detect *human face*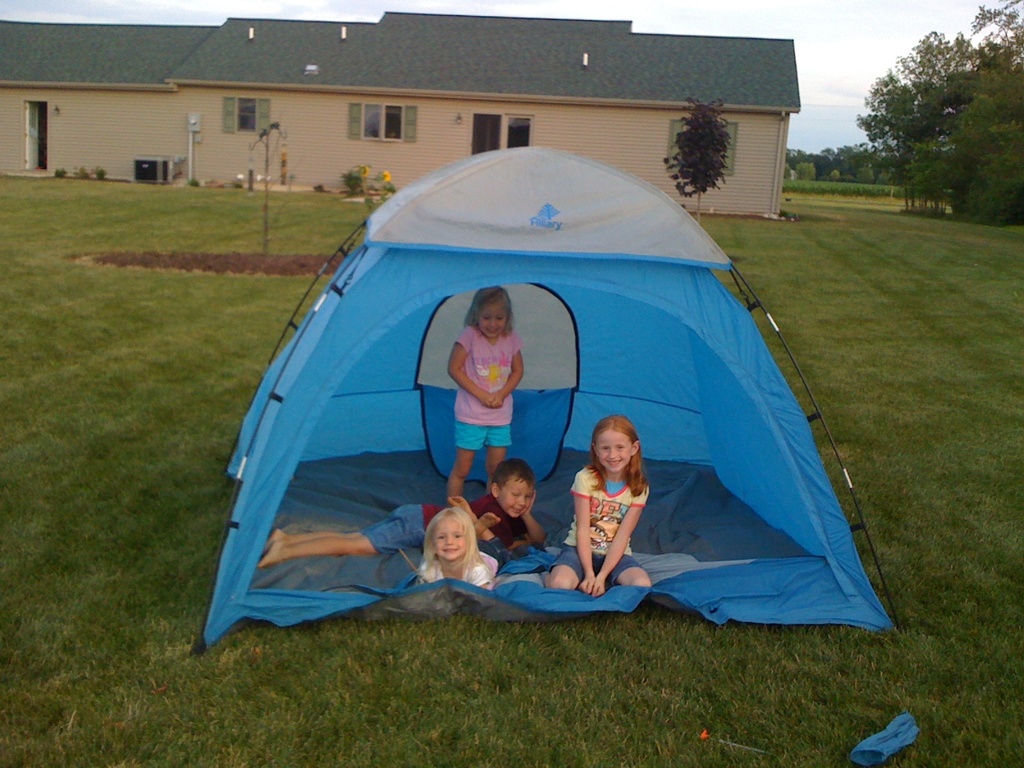
locate(476, 300, 502, 331)
